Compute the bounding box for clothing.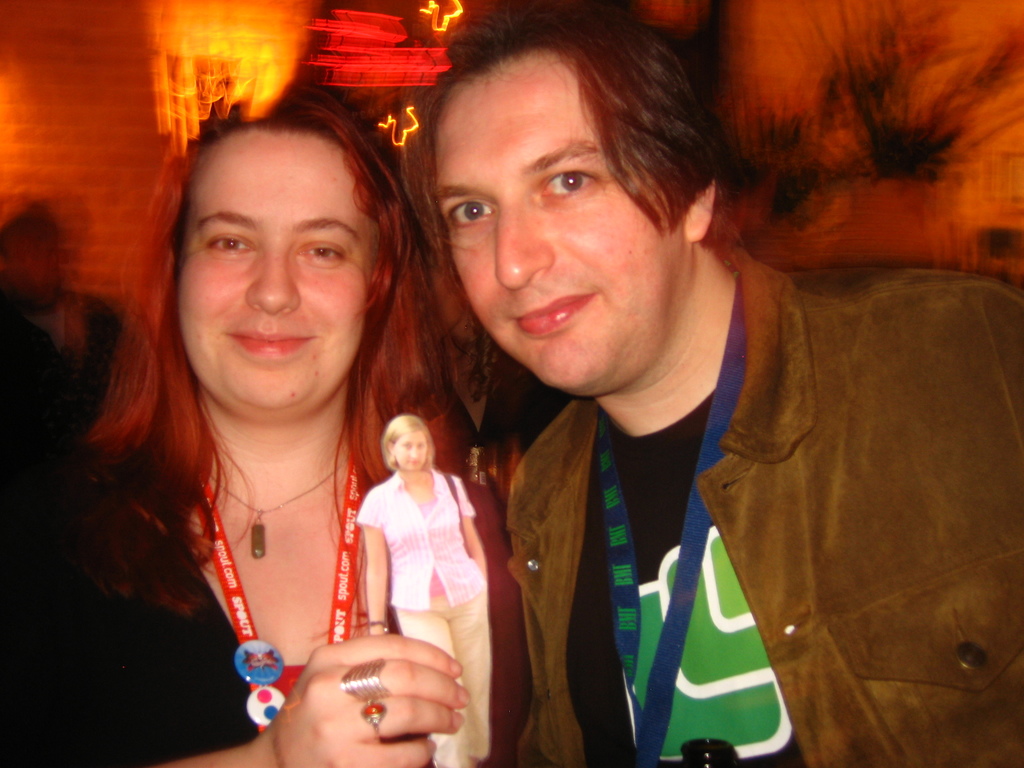
left=385, top=170, right=956, bottom=767.
